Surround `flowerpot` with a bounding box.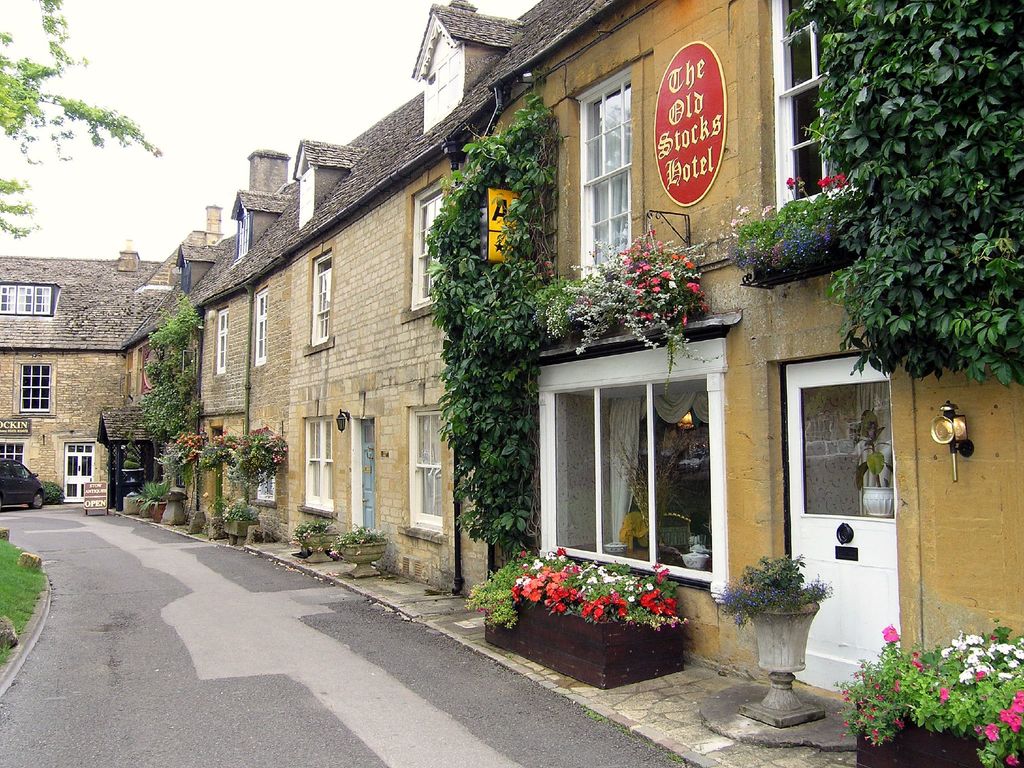
300:532:341:563.
